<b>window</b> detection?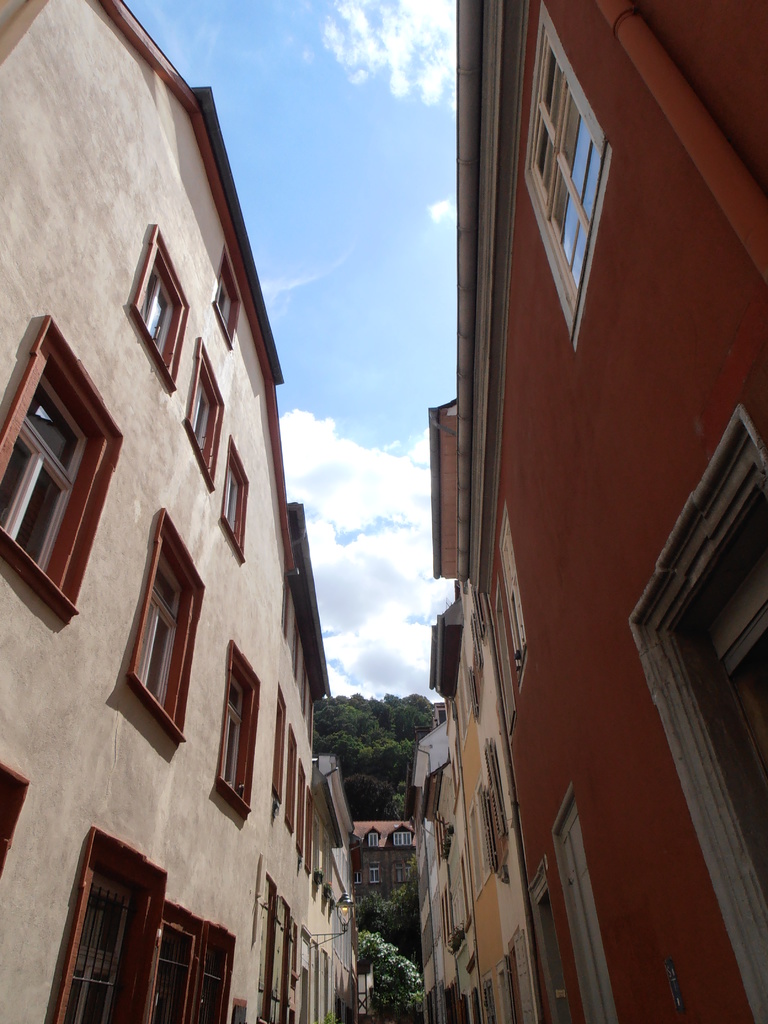
(365, 830, 380, 848)
